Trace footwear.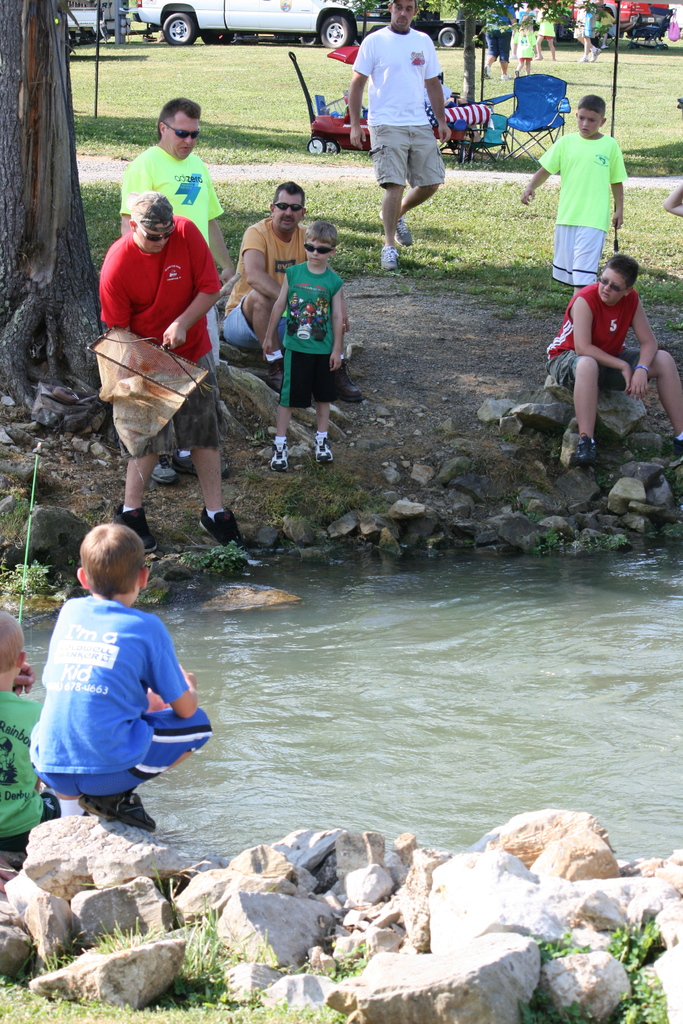
Traced to BBox(331, 357, 364, 399).
